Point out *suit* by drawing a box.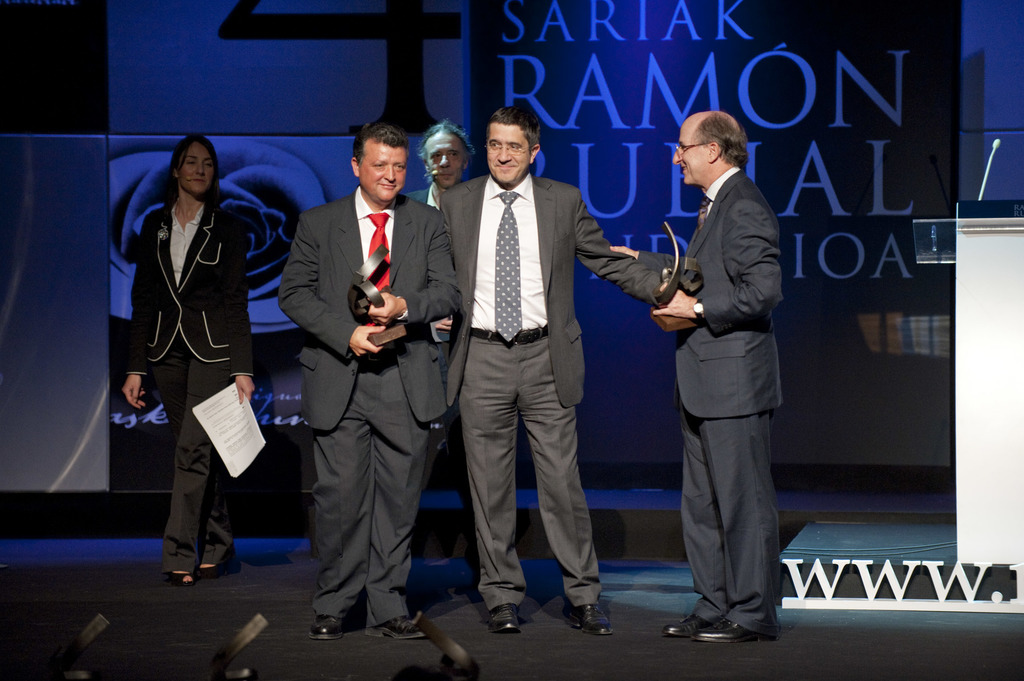
{"left": 666, "top": 166, "right": 780, "bottom": 629}.
